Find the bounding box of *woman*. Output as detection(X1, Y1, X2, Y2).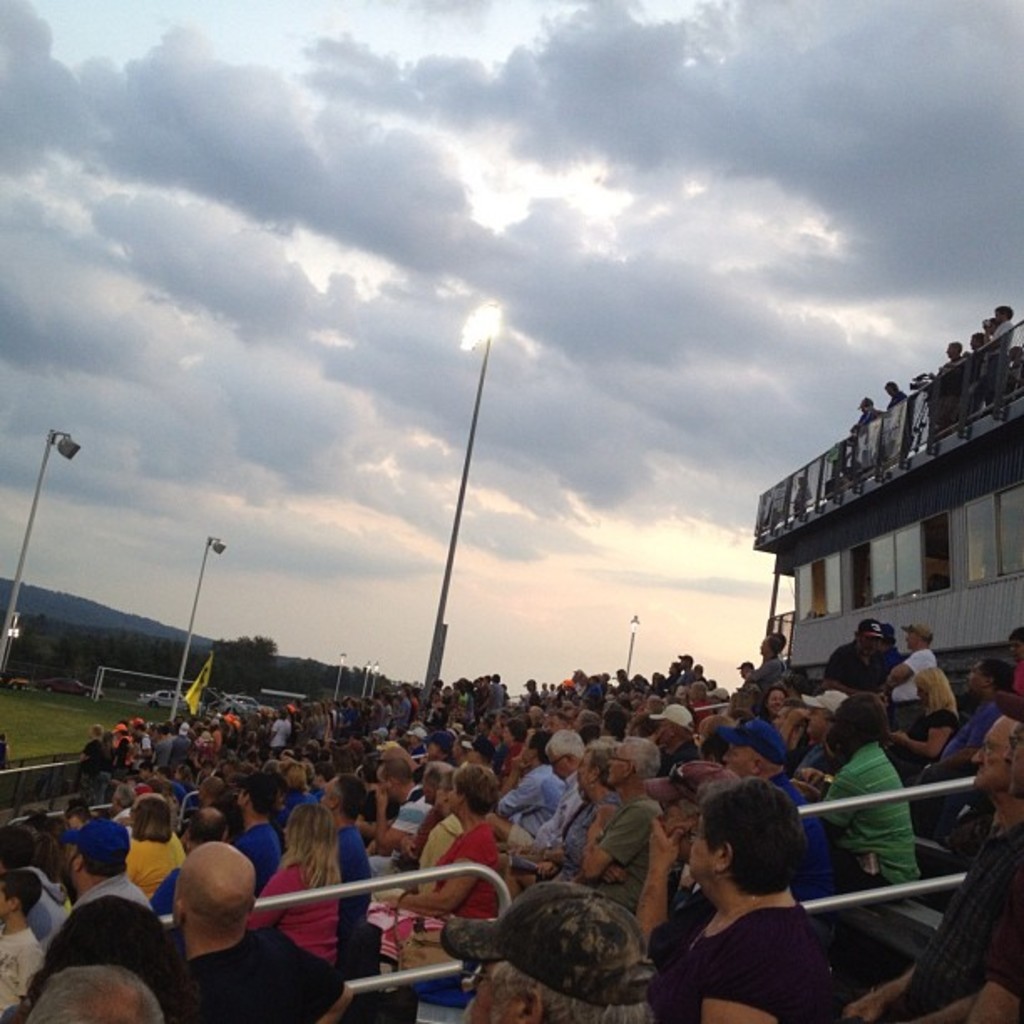
detection(574, 783, 847, 1011).
